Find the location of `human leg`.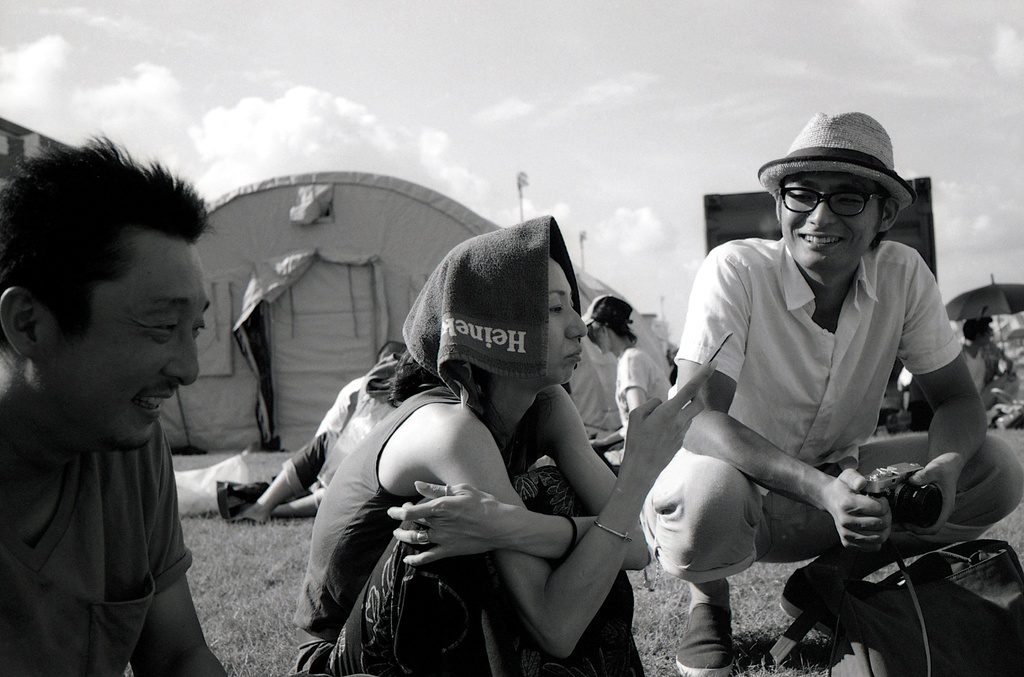
Location: 753/437/1022/640.
